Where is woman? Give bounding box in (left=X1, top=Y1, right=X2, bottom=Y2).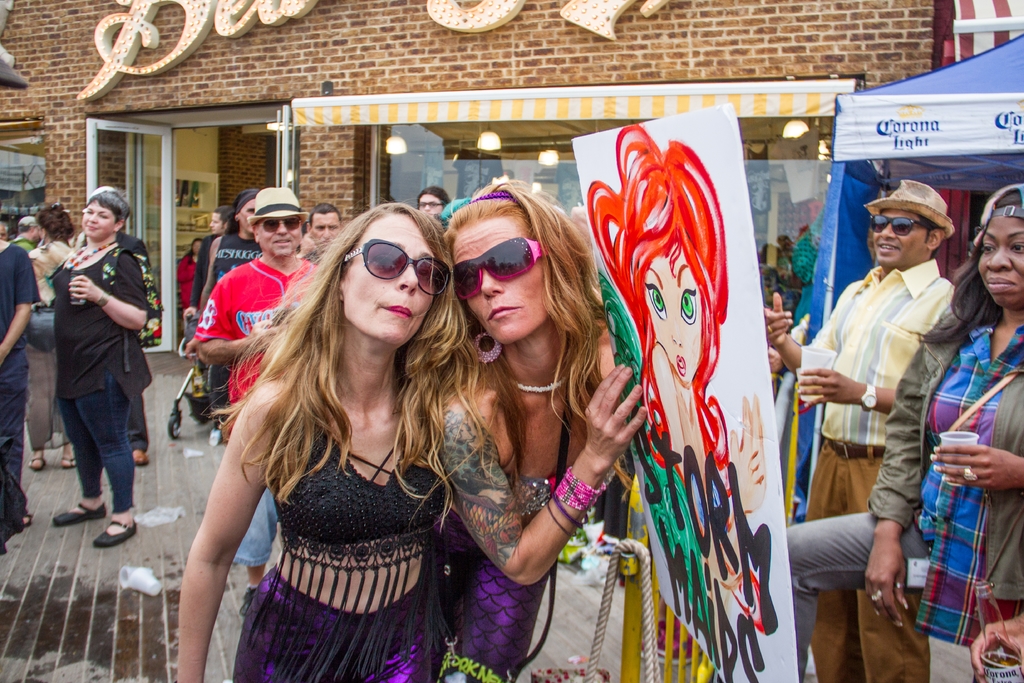
(left=57, top=184, right=141, bottom=574).
